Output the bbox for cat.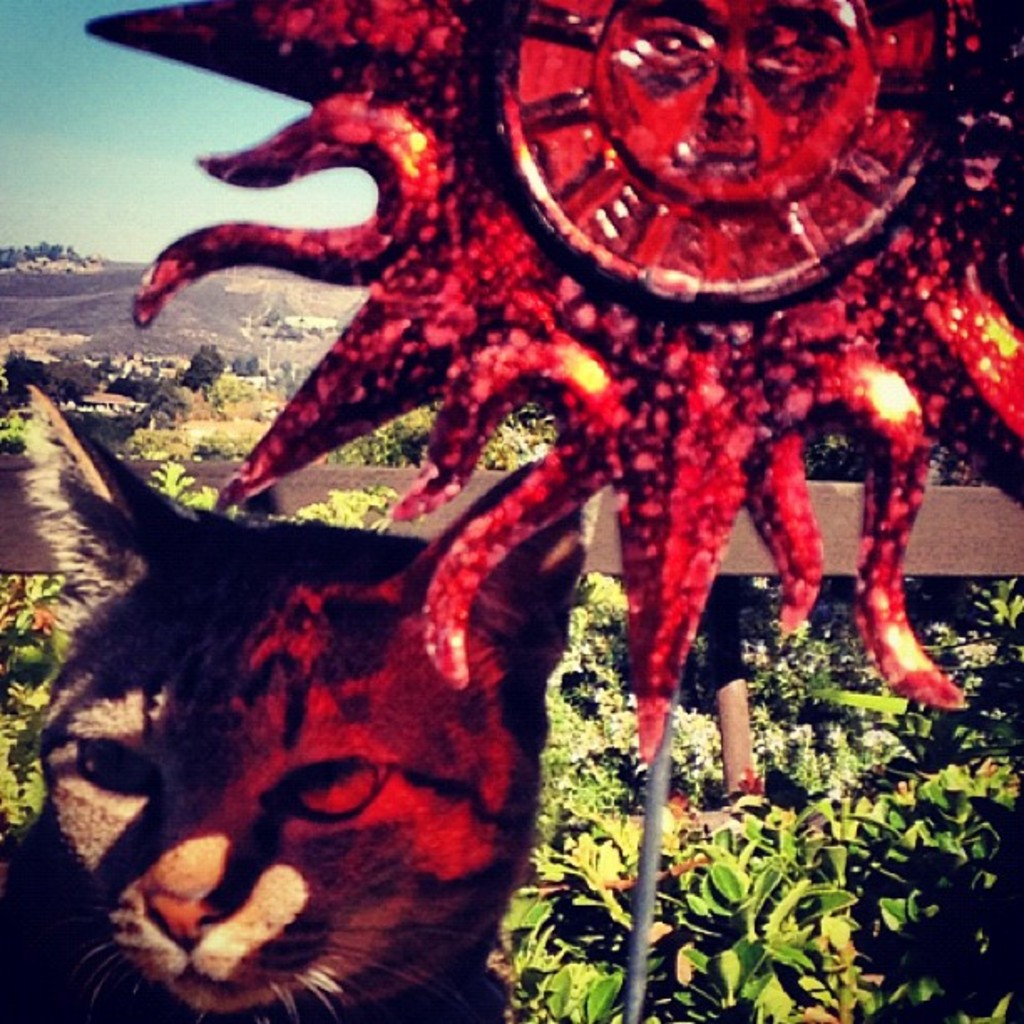
<region>0, 388, 586, 1022</region>.
